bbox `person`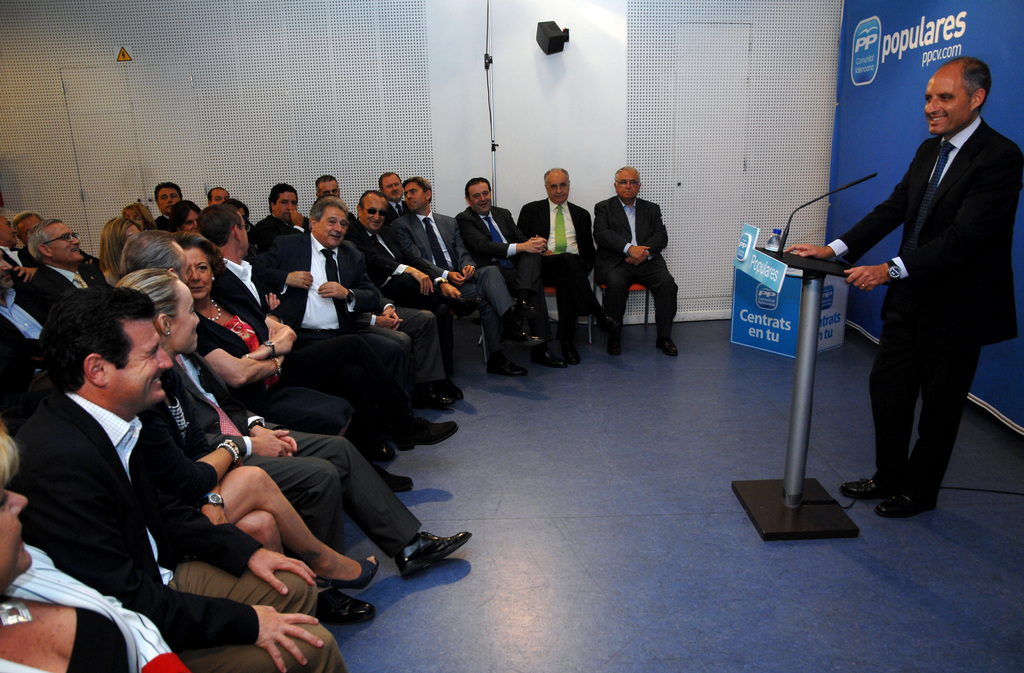
24/211/116/334
